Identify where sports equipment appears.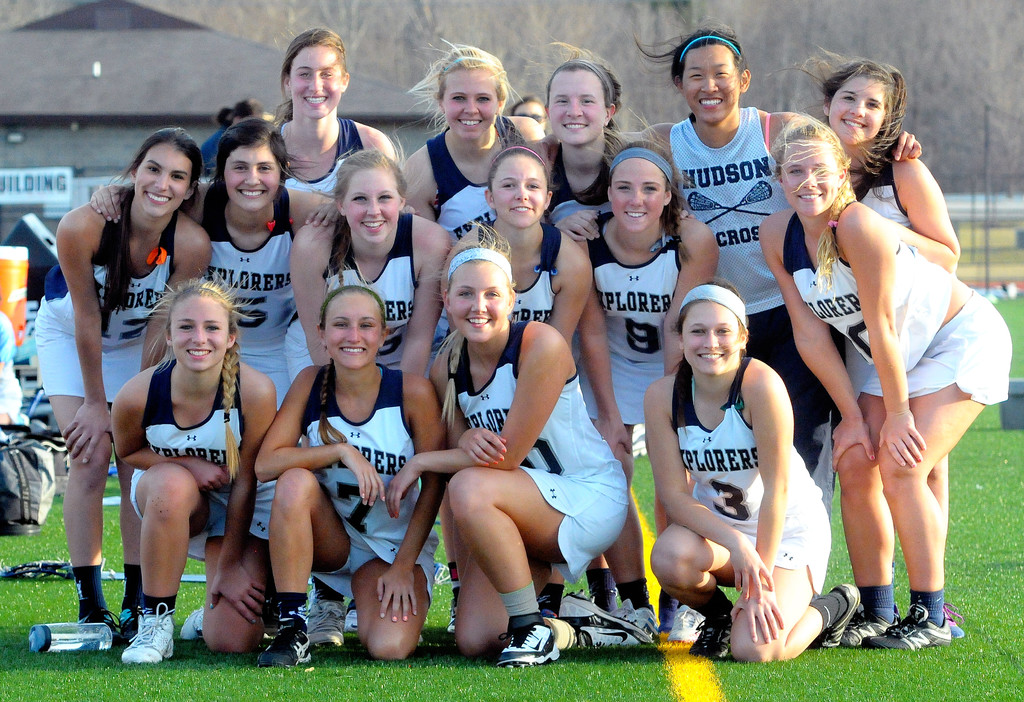
Appears at locate(867, 600, 956, 650).
